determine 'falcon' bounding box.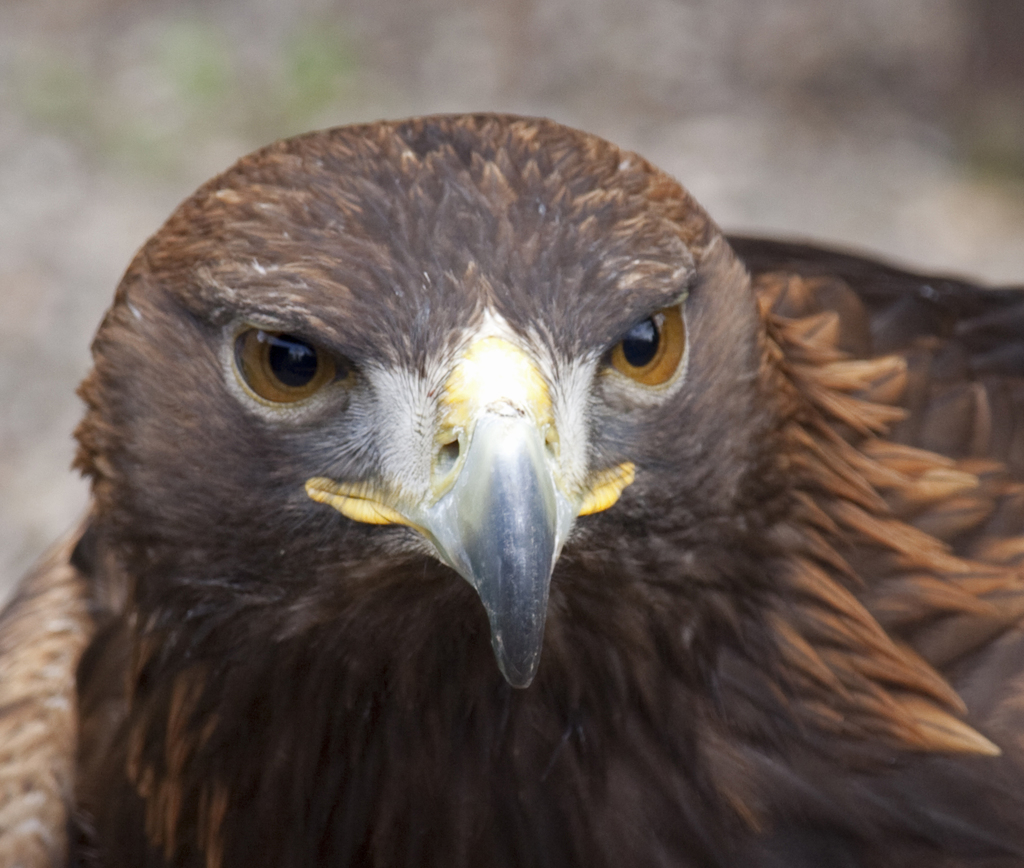
Determined: [0, 116, 1023, 867].
